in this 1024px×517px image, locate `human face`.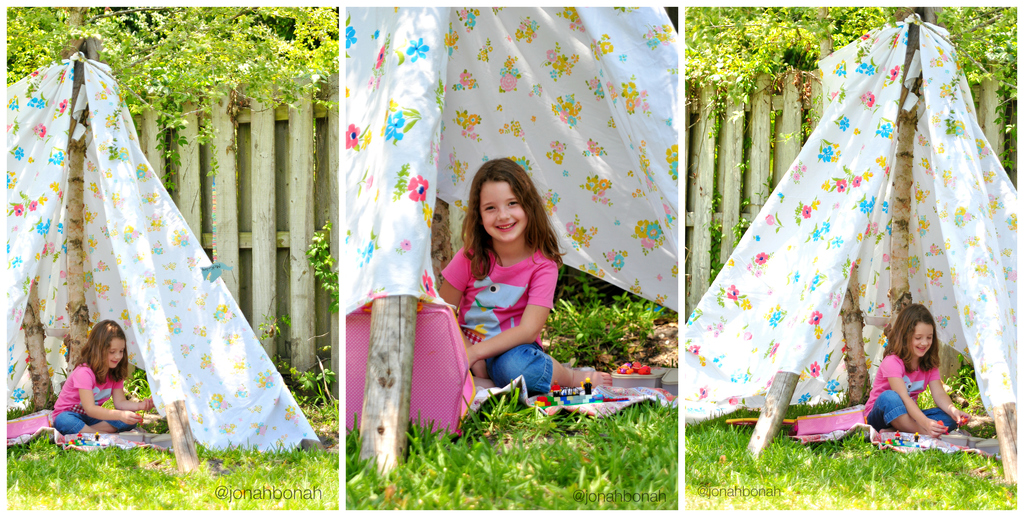
Bounding box: (left=914, top=316, right=932, bottom=358).
